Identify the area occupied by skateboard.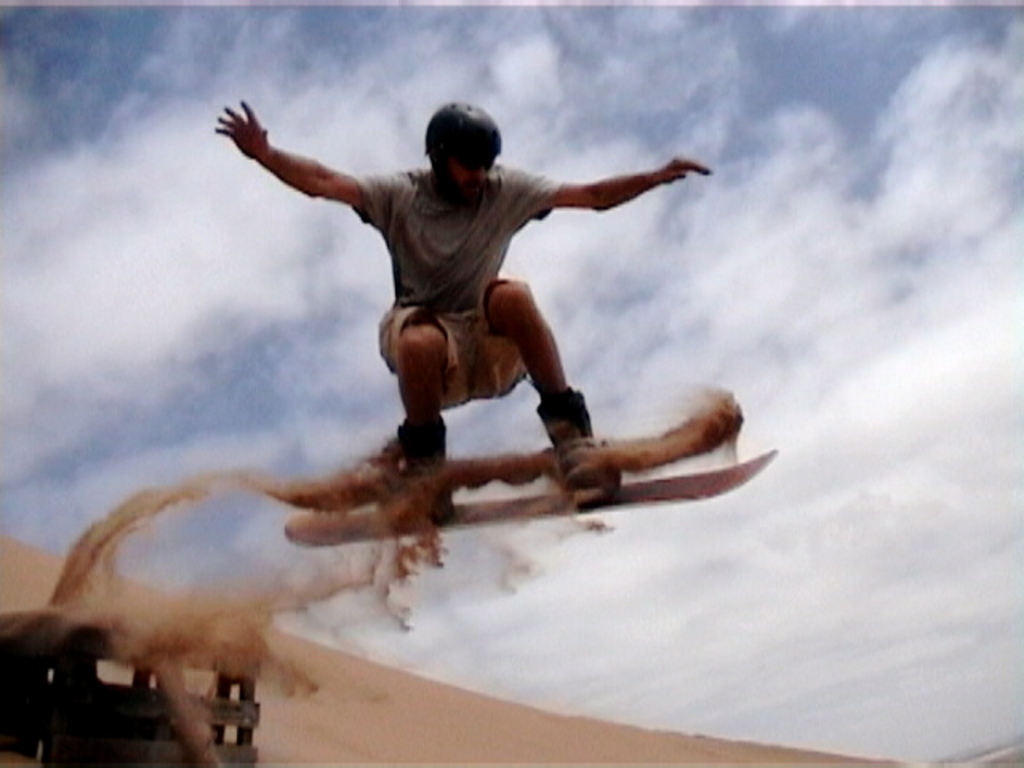
Area: box=[286, 438, 771, 544].
